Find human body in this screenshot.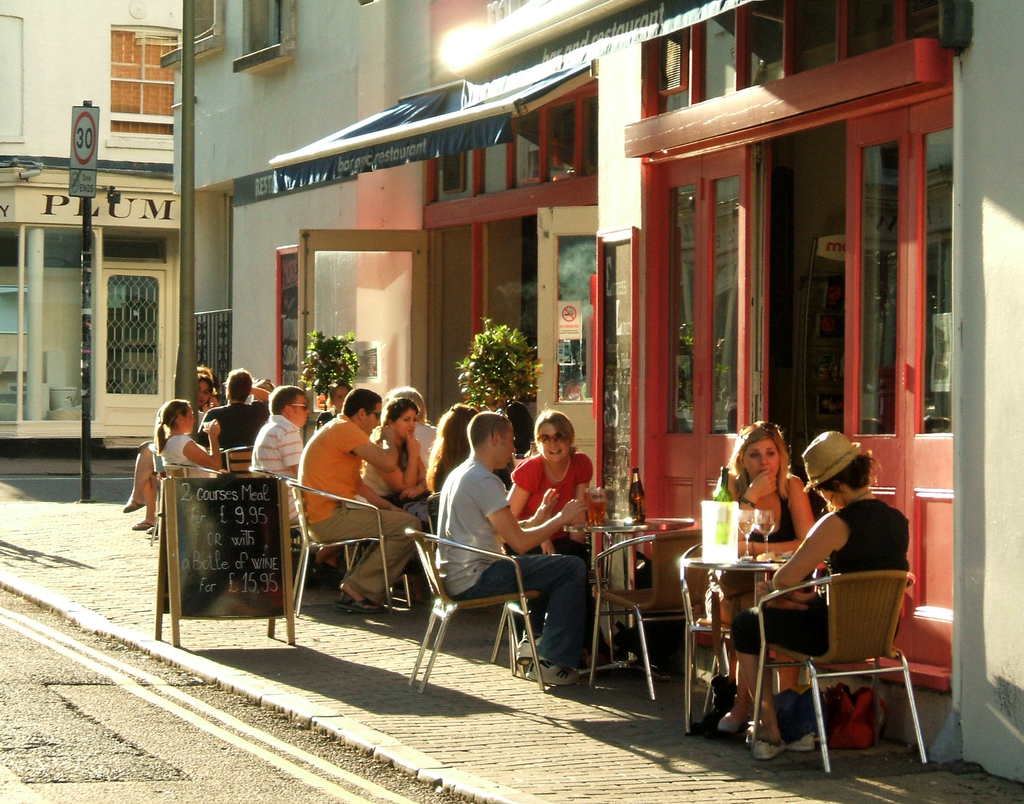
The bounding box for human body is left=732, top=495, right=911, bottom=761.
